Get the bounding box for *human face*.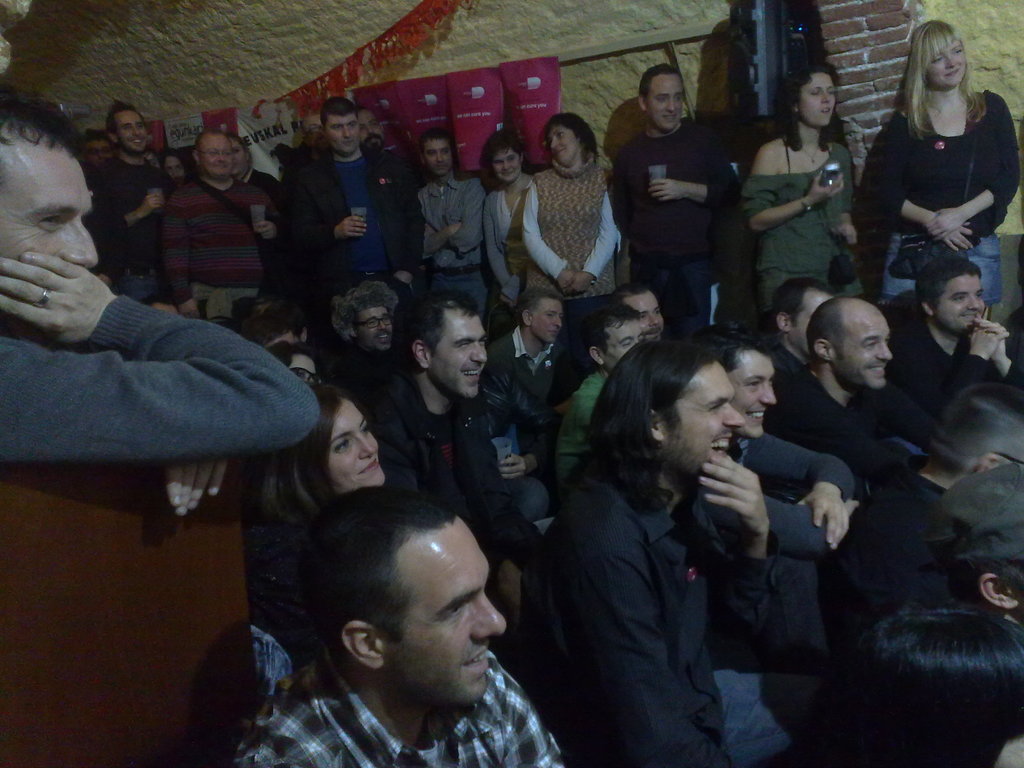
detection(323, 115, 360, 153).
